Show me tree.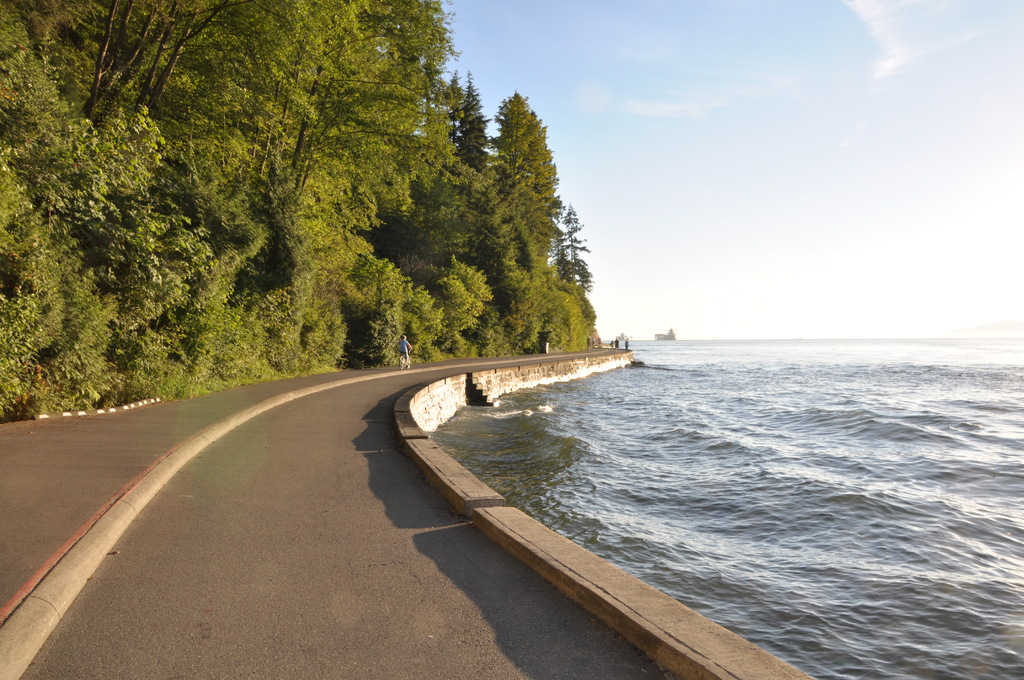
tree is here: 427/70/490/198.
